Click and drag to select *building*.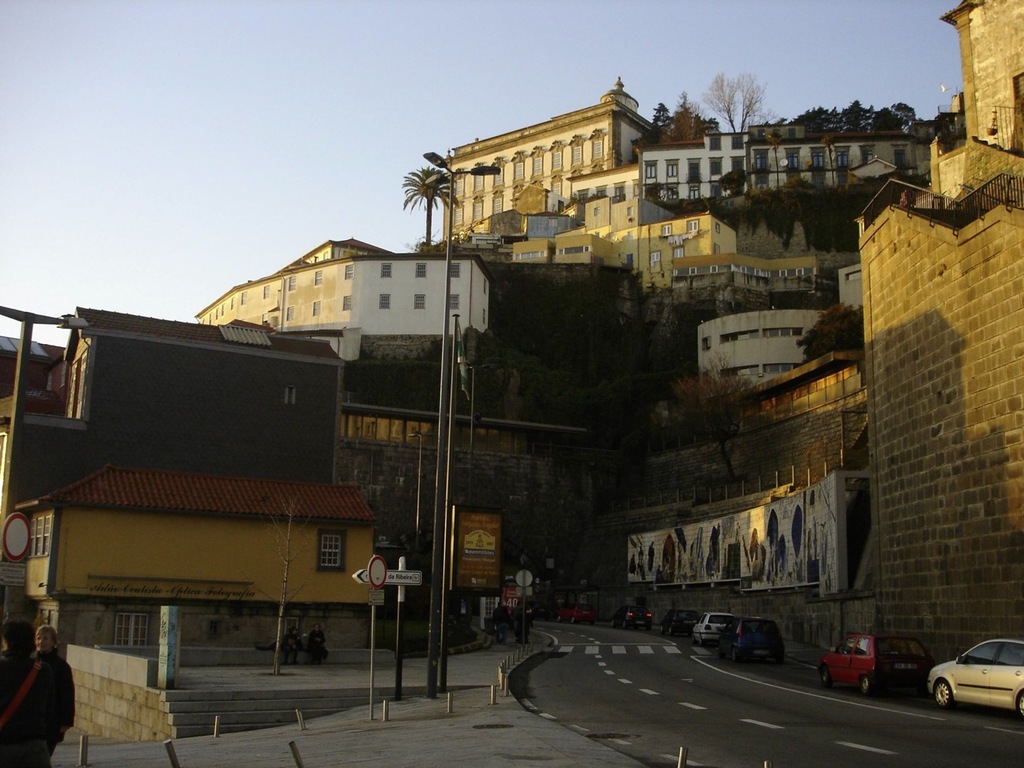
Selection: box=[0, 314, 372, 654].
